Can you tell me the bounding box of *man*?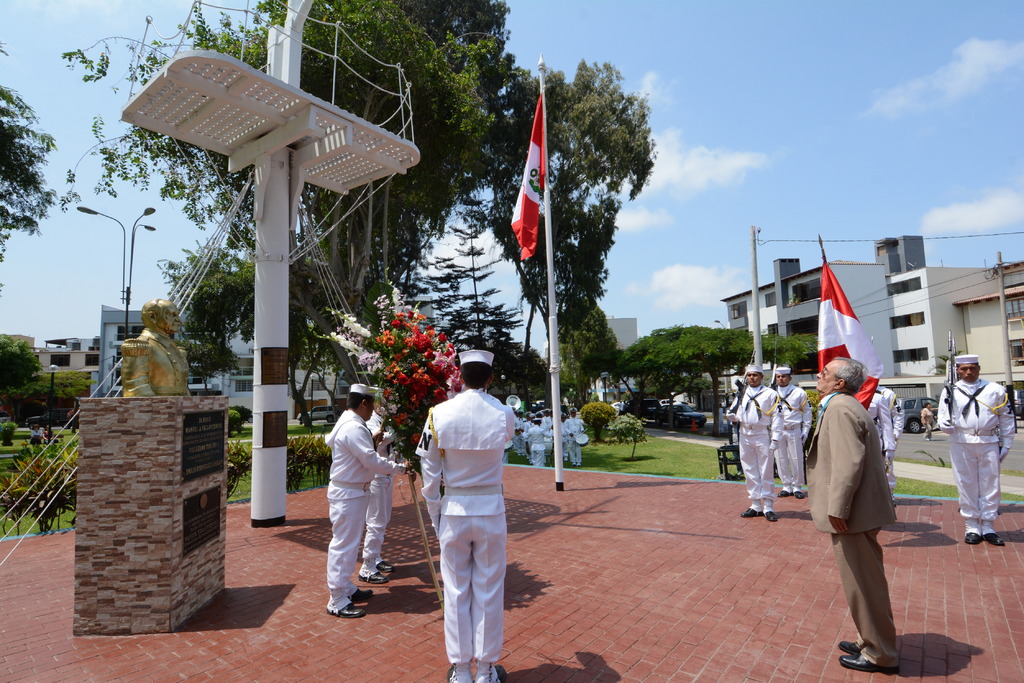
412 348 513 682.
